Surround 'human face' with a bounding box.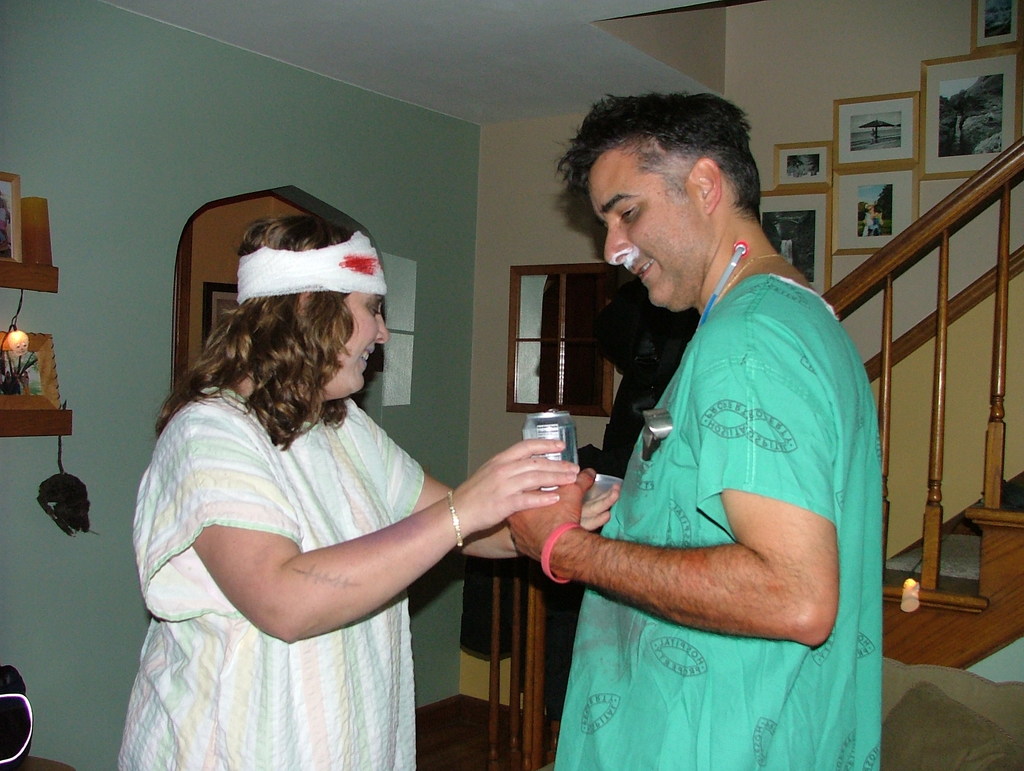
<bbox>584, 143, 710, 311</bbox>.
